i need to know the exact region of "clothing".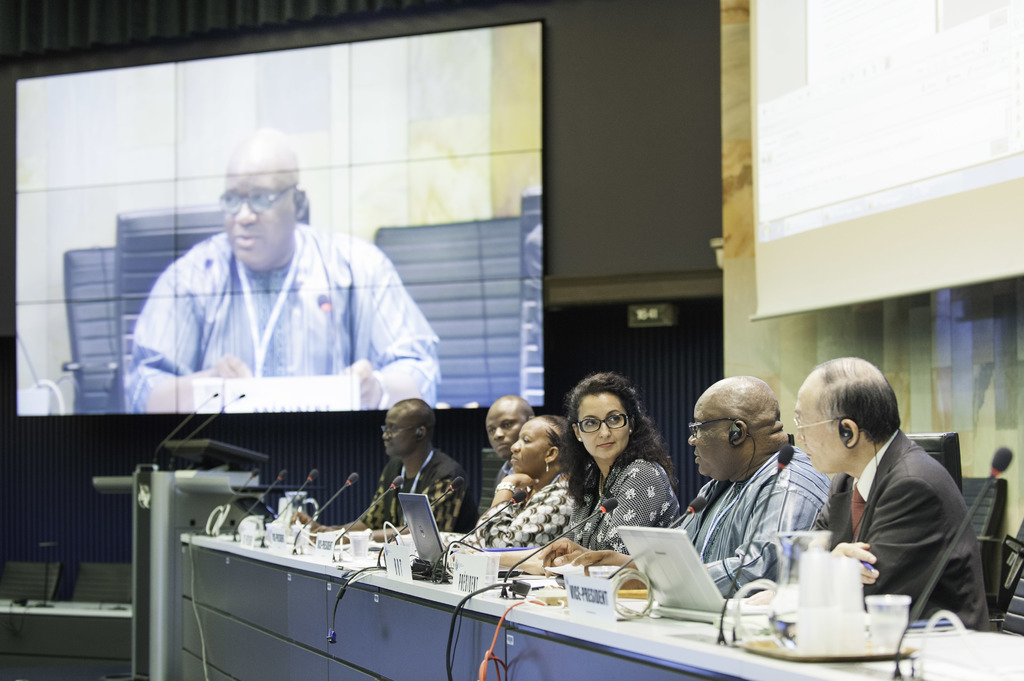
Region: pyautogui.locateOnScreen(674, 440, 838, 597).
